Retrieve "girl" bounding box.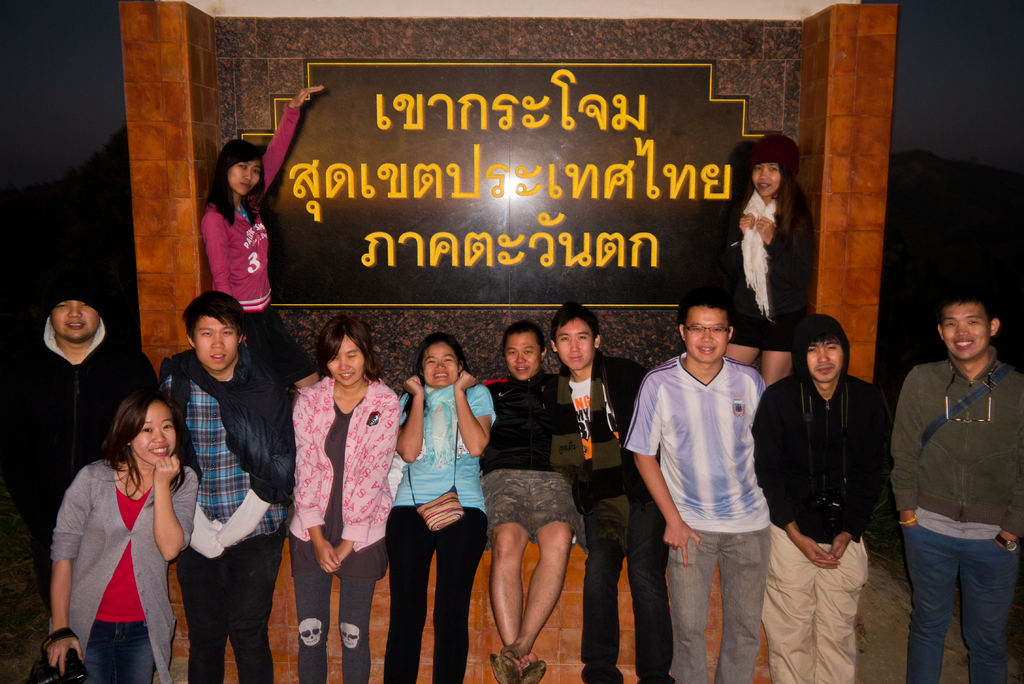
Bounding box: <box>387,326,494,672</box>.
